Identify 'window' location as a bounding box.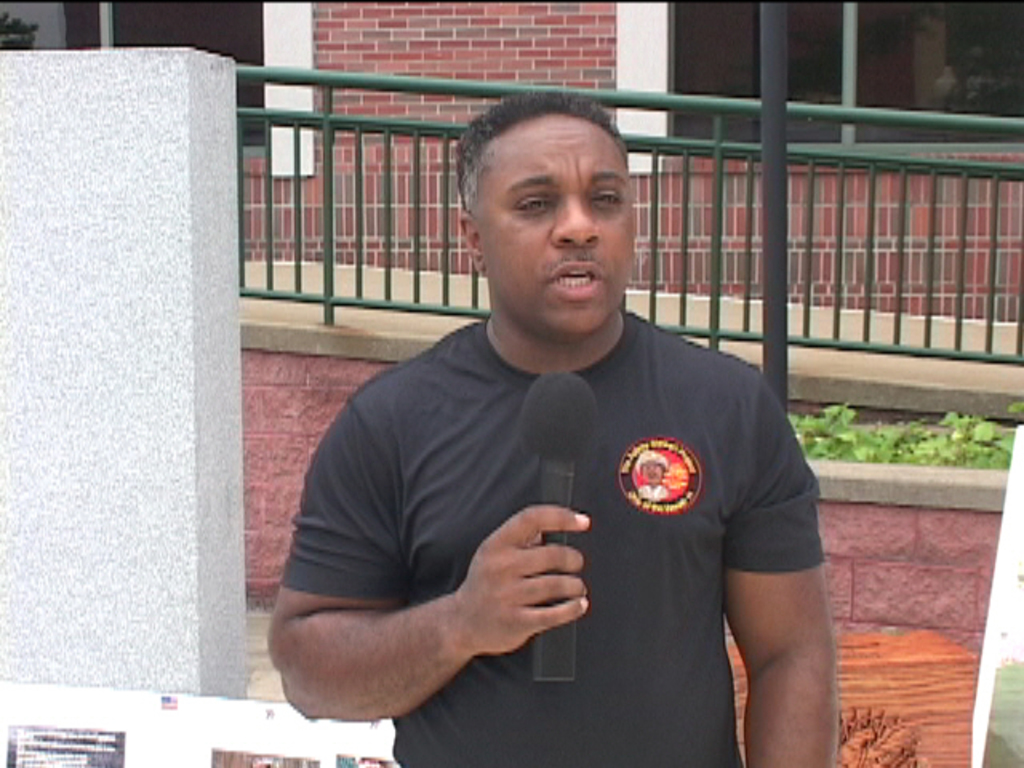
bbox=[11, 0, 266, 150].
